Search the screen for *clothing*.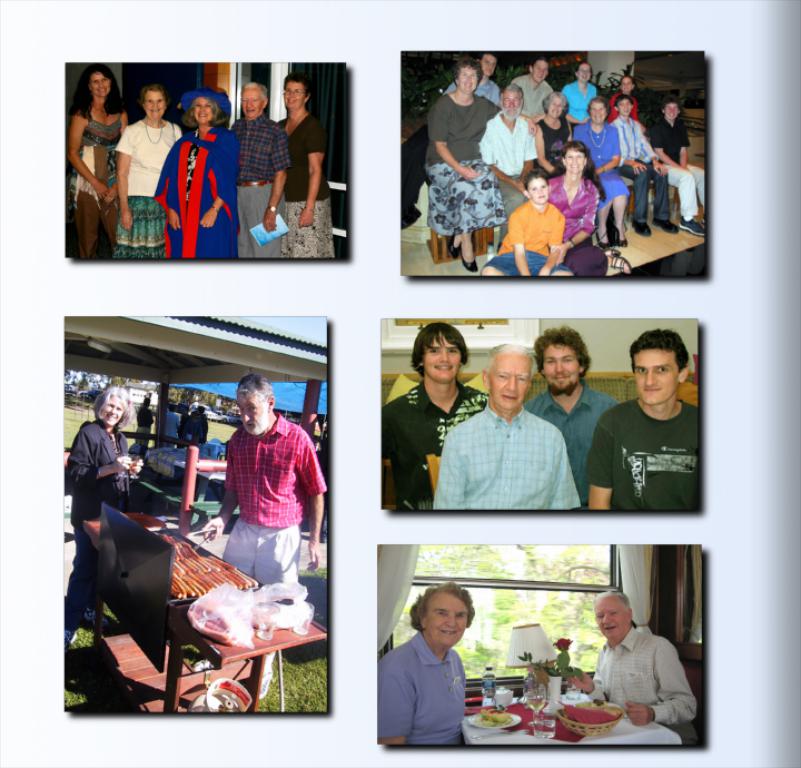
Found at bbox(380, 374, 489, 510).
